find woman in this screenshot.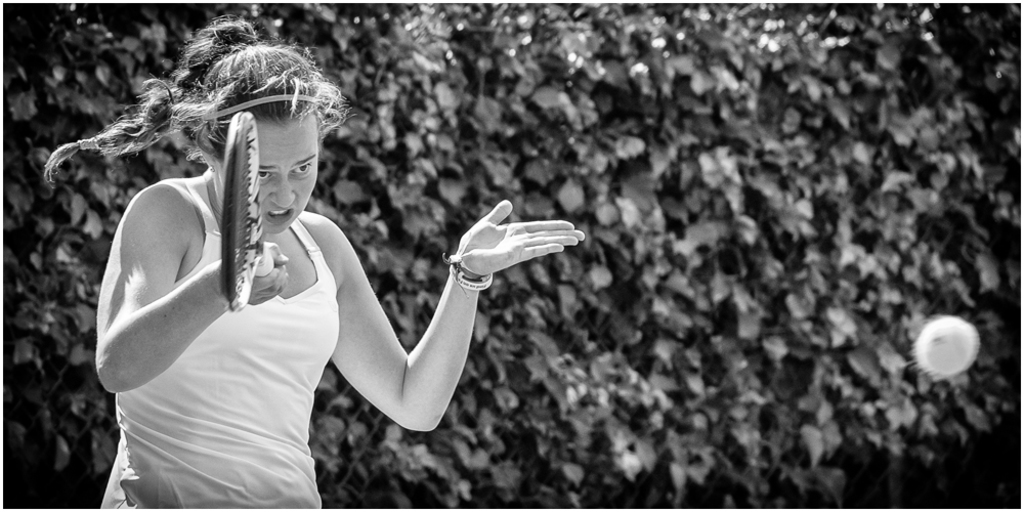
The bounding box for woman is [x1=76, y1=31, x2=531, y2=496].
